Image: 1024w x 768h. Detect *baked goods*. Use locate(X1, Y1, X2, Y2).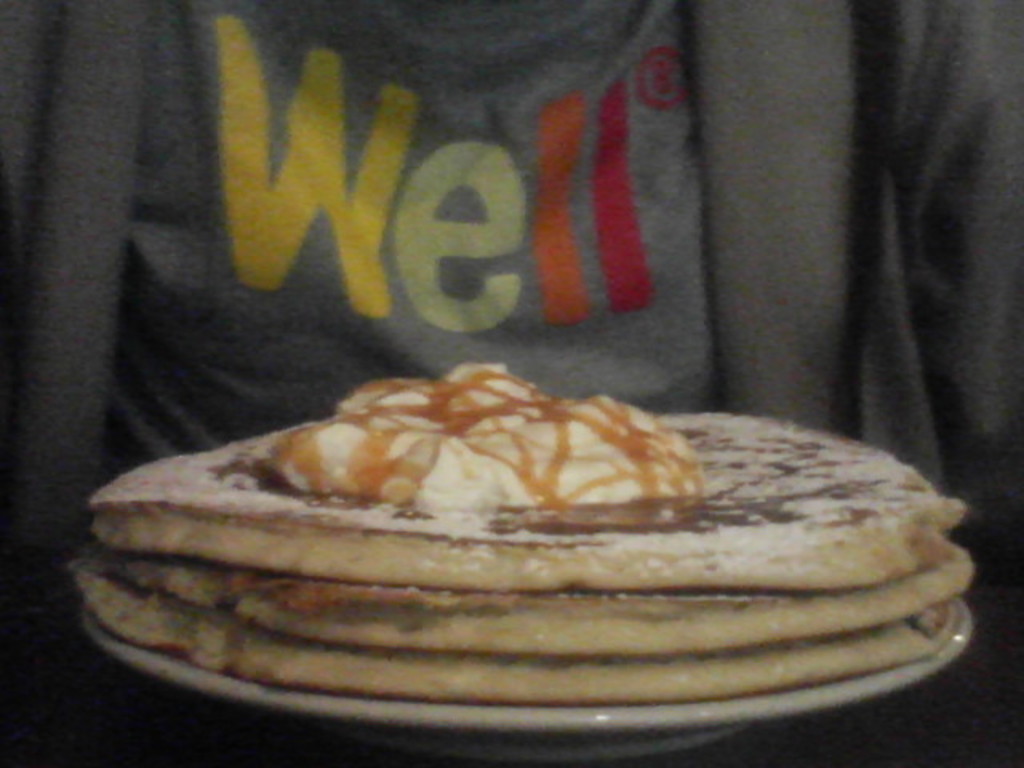
locate(115, 538, 970, 659).
